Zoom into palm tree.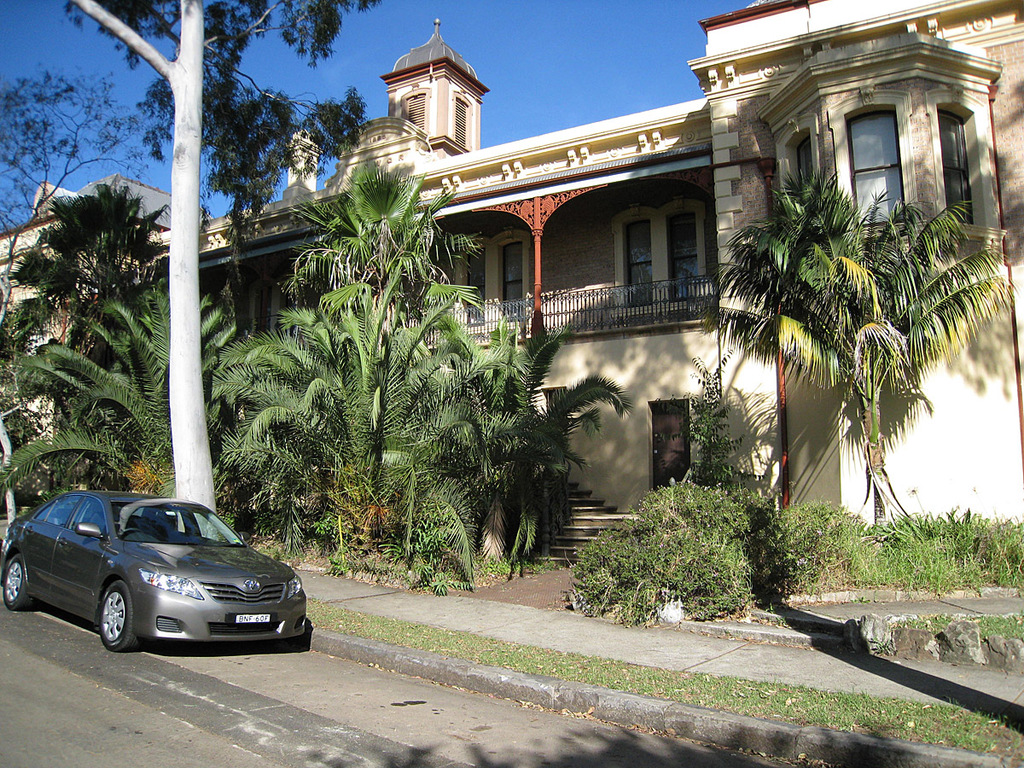
Zoom target: {"left": 701, "top": 166, "right": 1016, "bottom": 527}.
